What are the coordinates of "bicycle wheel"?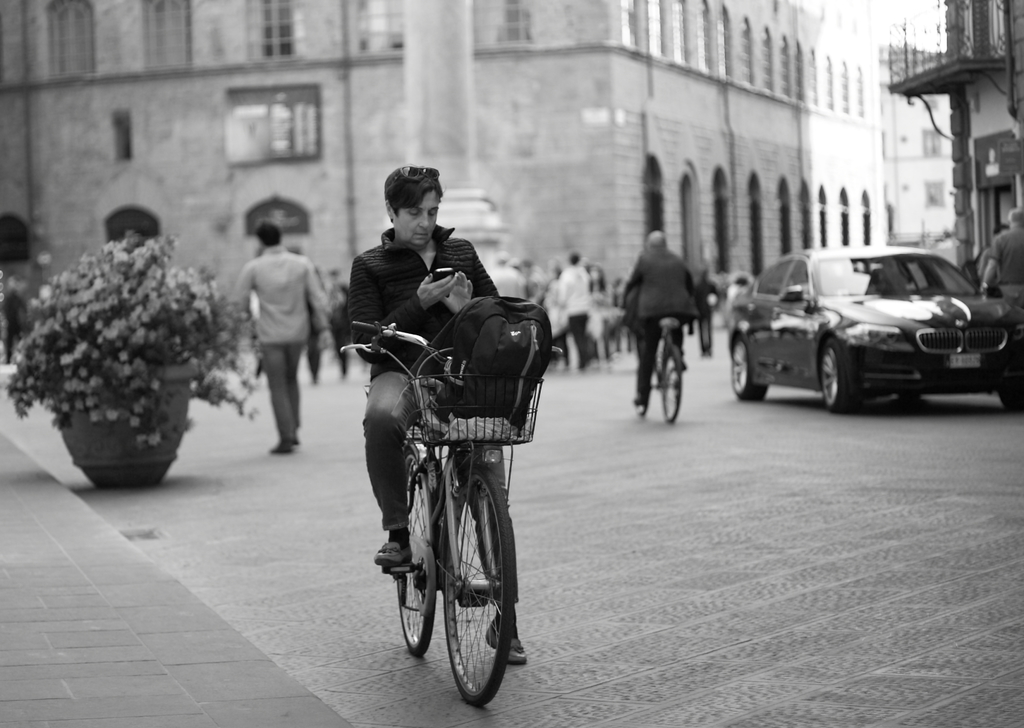
bbox(392, 447, 439, 656).
